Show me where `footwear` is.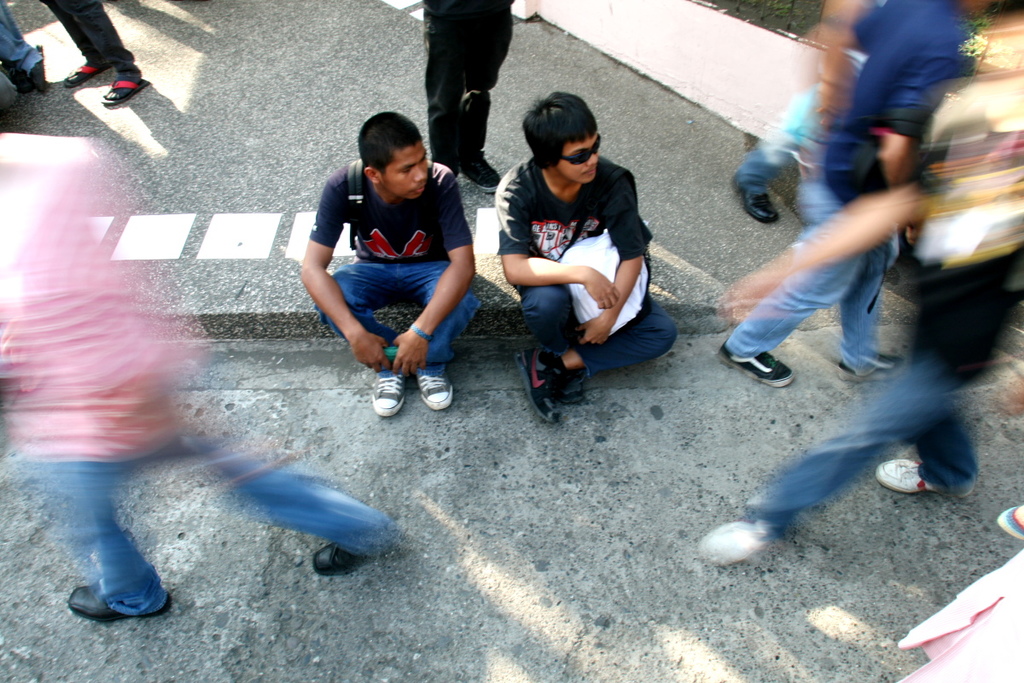
`footwear` is at <region>62, 58, 122, 82</region>.
